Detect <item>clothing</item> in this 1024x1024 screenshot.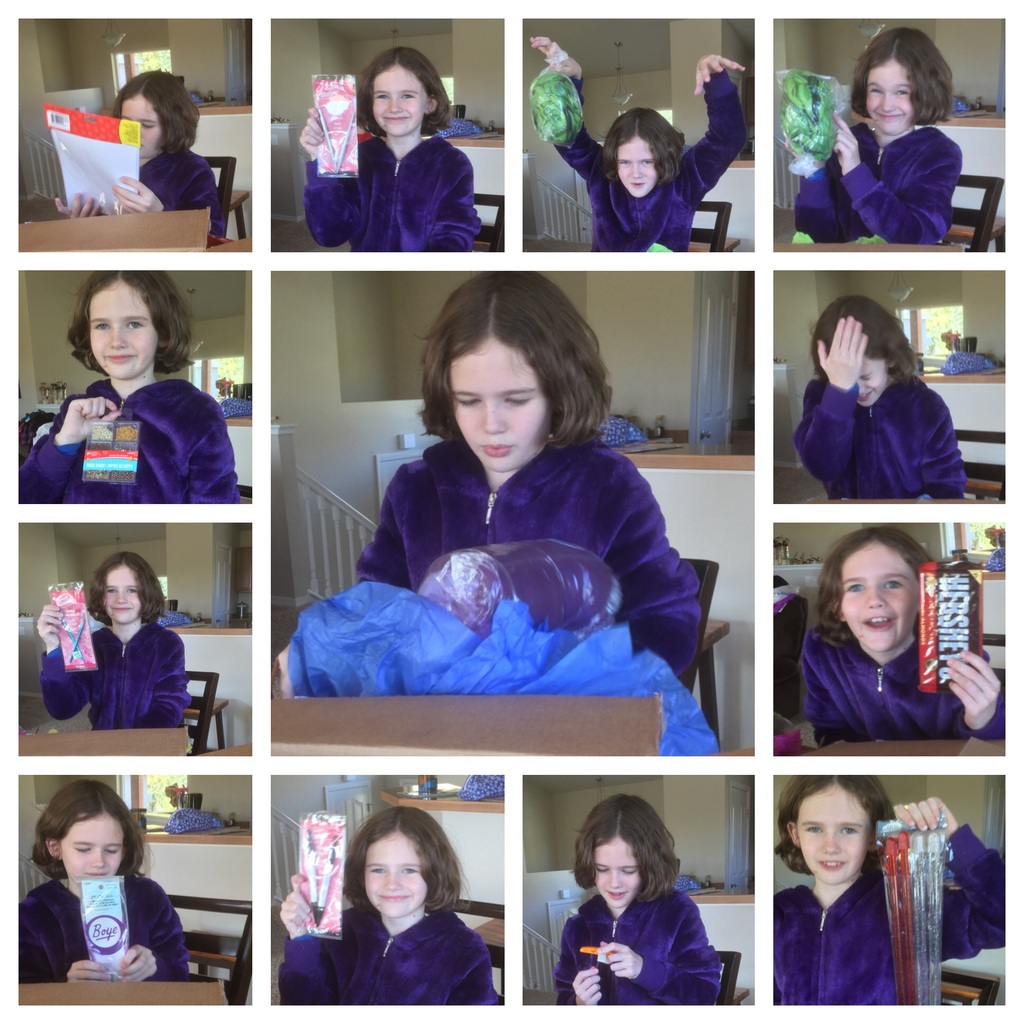
Detection: 17 369 236 500.
